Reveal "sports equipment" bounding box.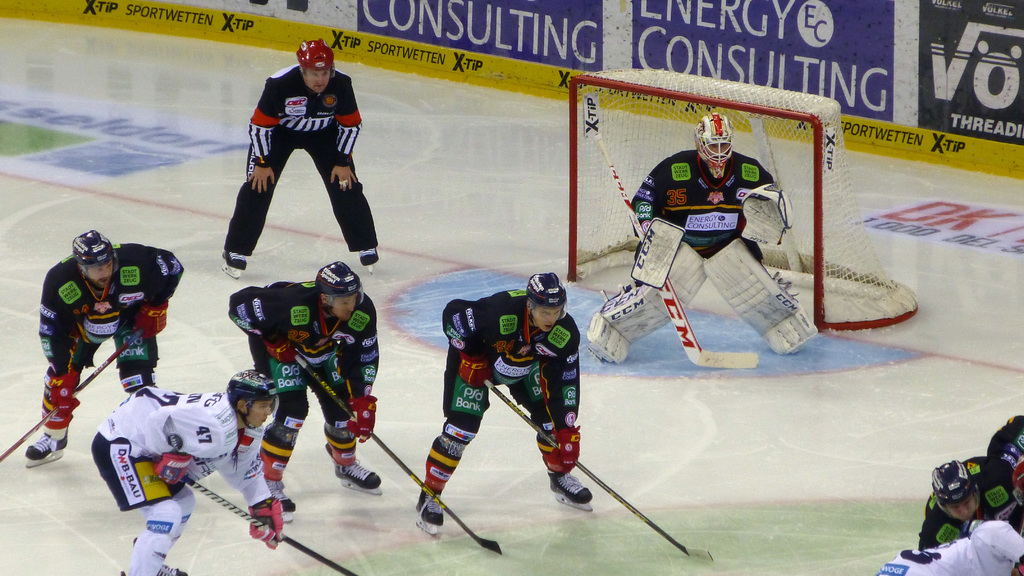
Revealed: box=[0, 330, 140, 463].
